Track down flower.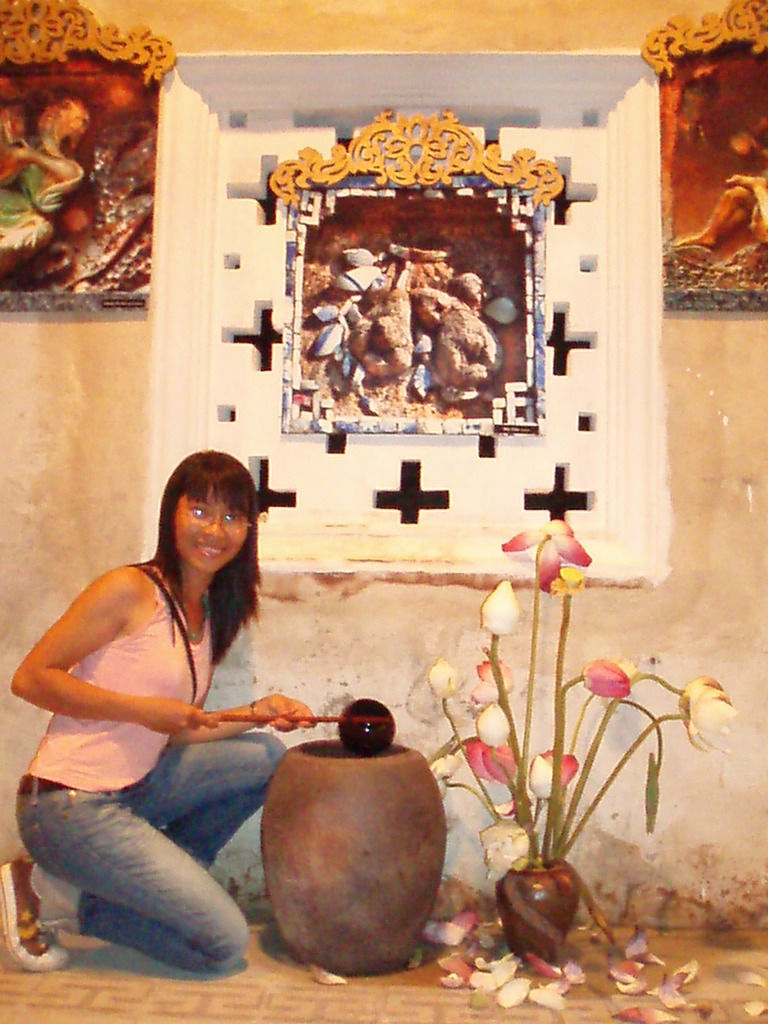
Tracked to <box>531,746,577,804</box>.
